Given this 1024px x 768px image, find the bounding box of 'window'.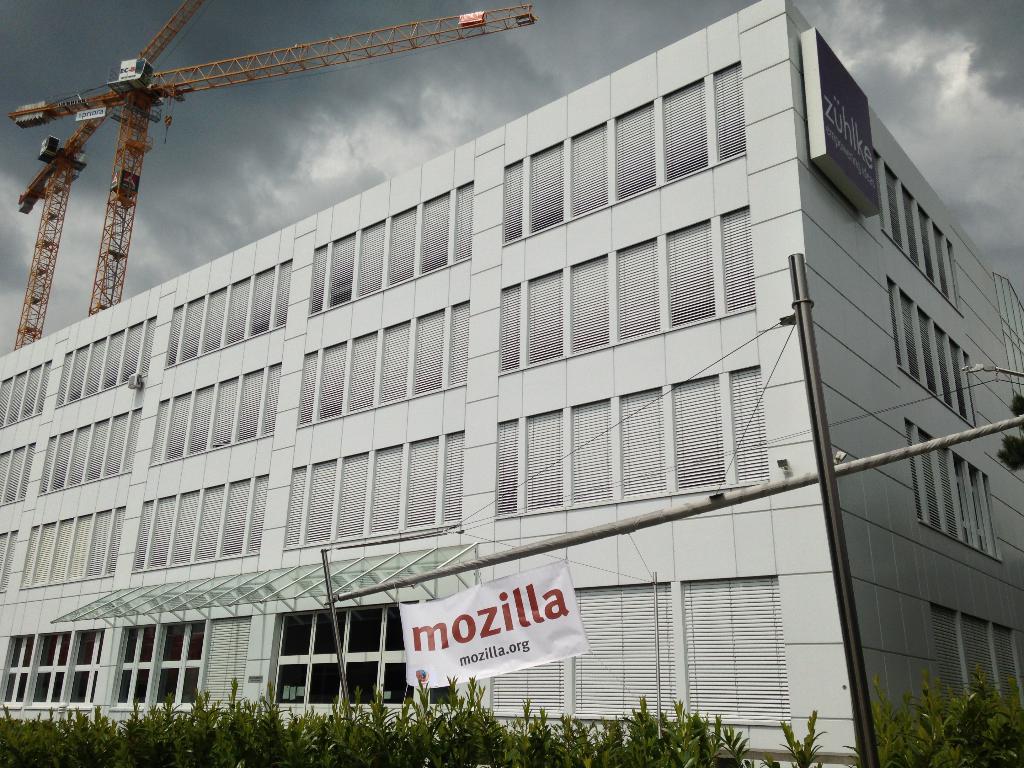
735:368:774:484.
